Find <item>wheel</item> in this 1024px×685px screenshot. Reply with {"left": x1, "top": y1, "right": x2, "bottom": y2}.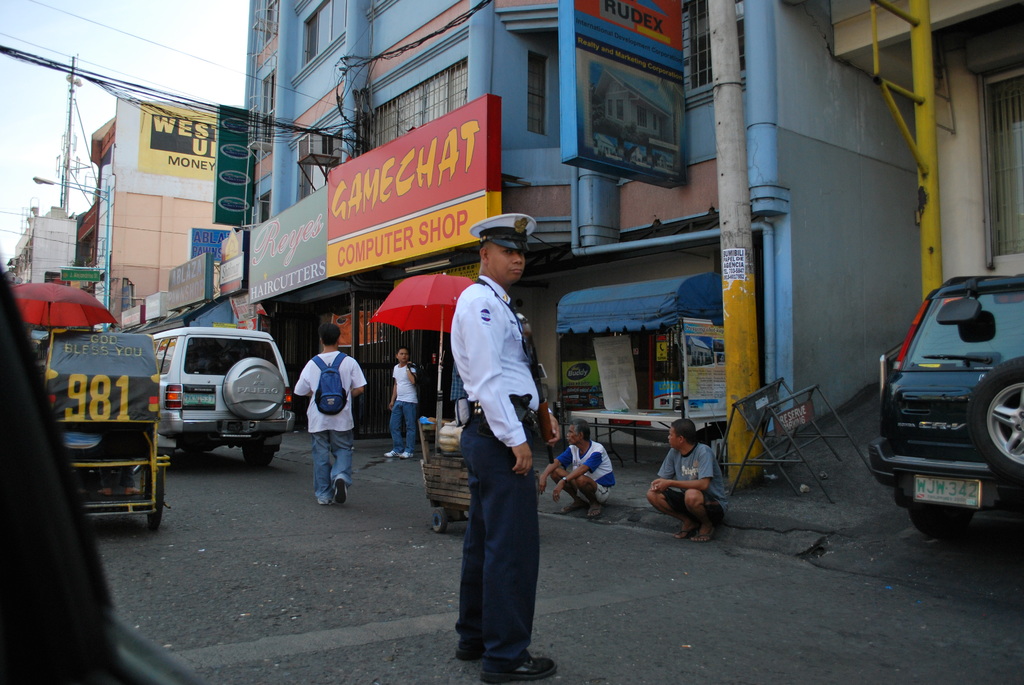
{"left": 963, "top": 356, "right": 1023, "bottom": 480}.
